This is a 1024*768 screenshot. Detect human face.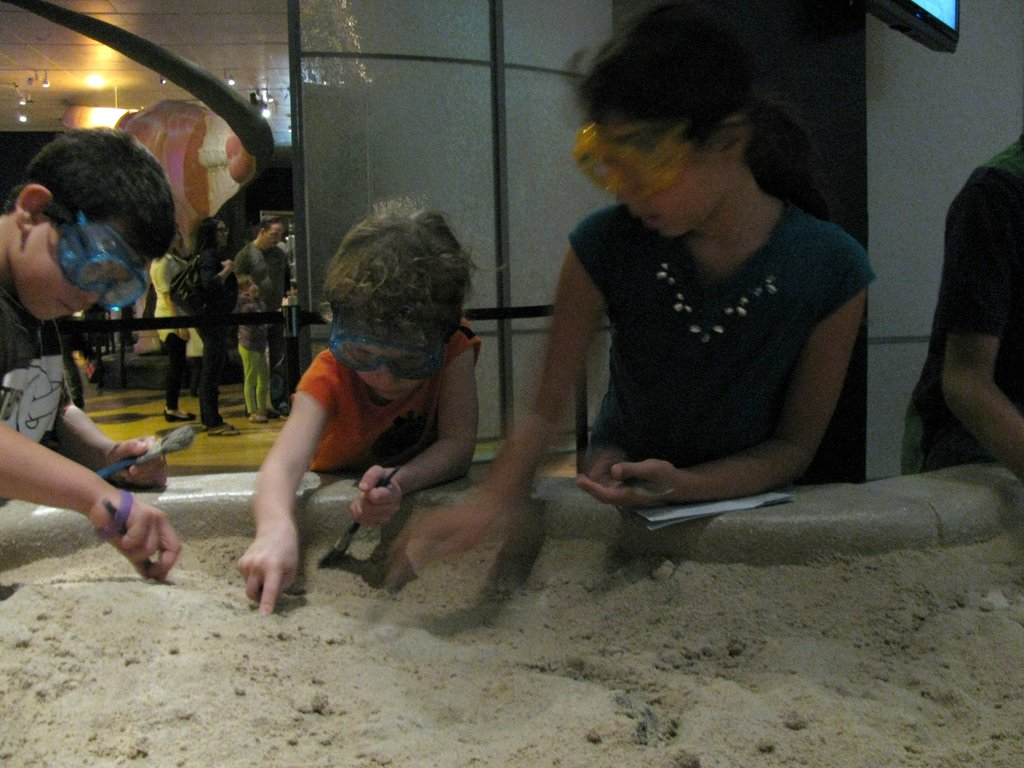
box(352, 337, 437, 401).
